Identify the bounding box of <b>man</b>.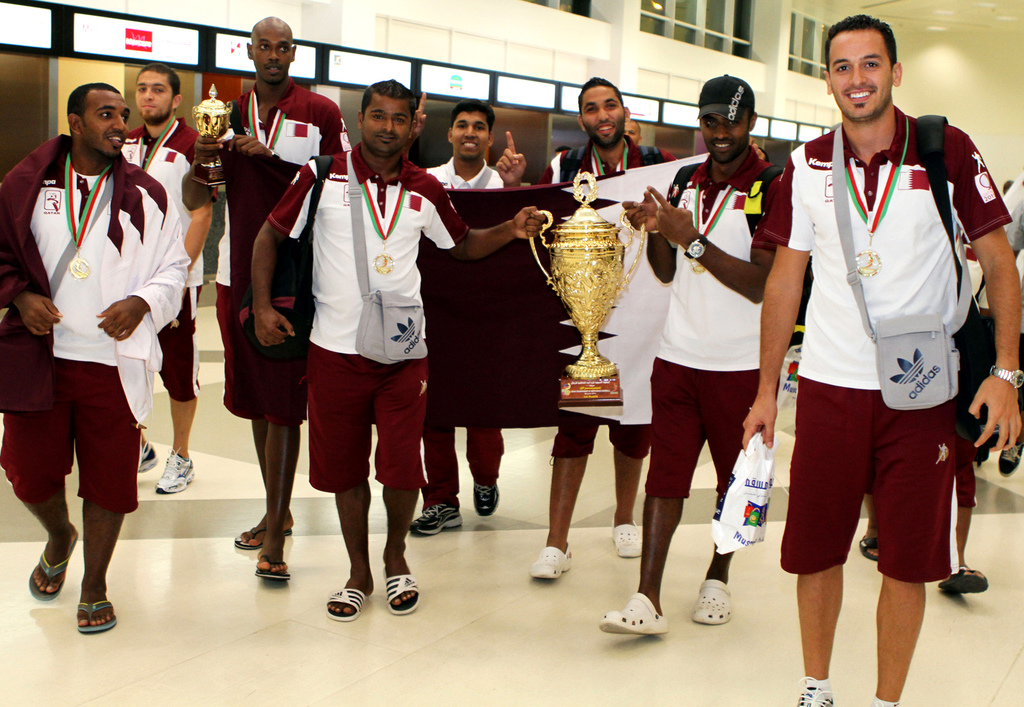
(999,175,1023,261).
